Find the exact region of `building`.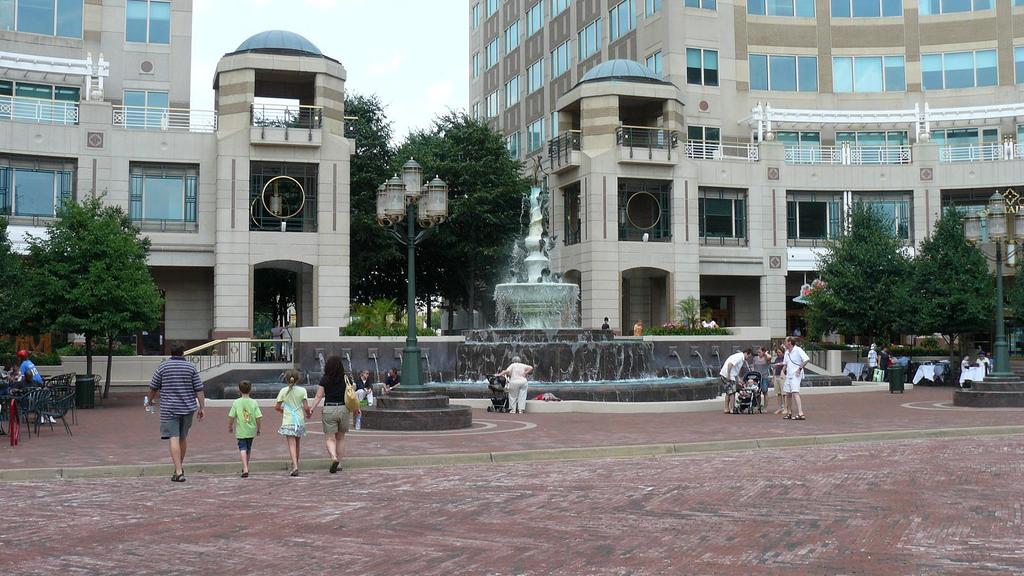
Exact region: {"left": 0, "top": 0, "right": 353, "bottom": 401}.
